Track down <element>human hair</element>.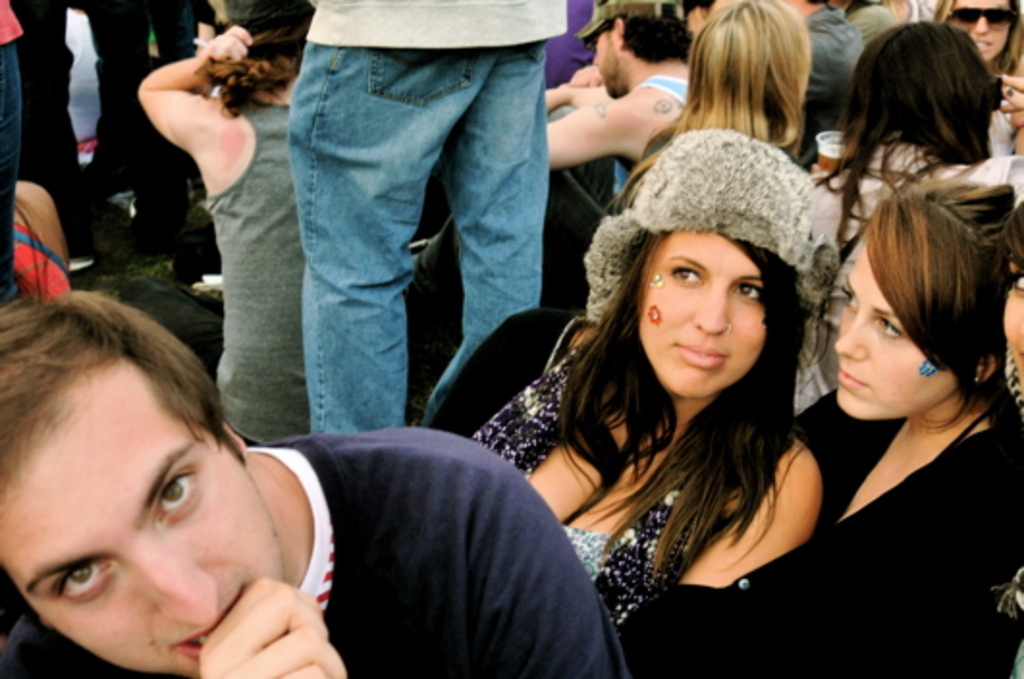
Tracked to bbox=[1003, 195, 1022, 272].
